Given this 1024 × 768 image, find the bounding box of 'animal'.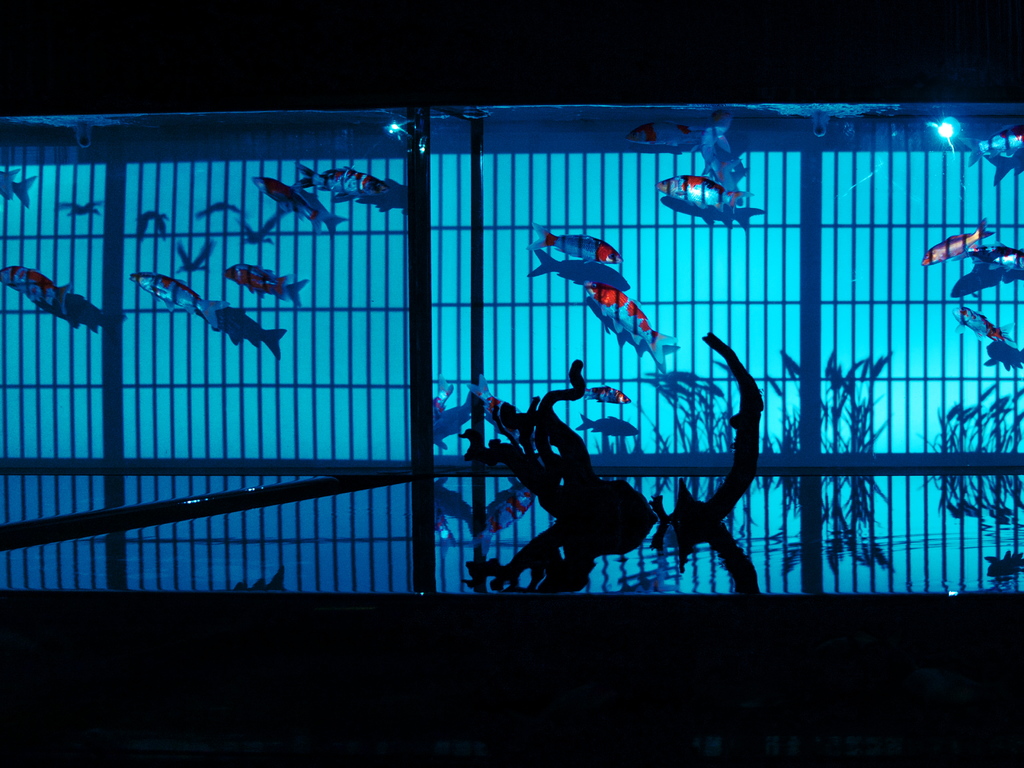
53,199,108,221.
